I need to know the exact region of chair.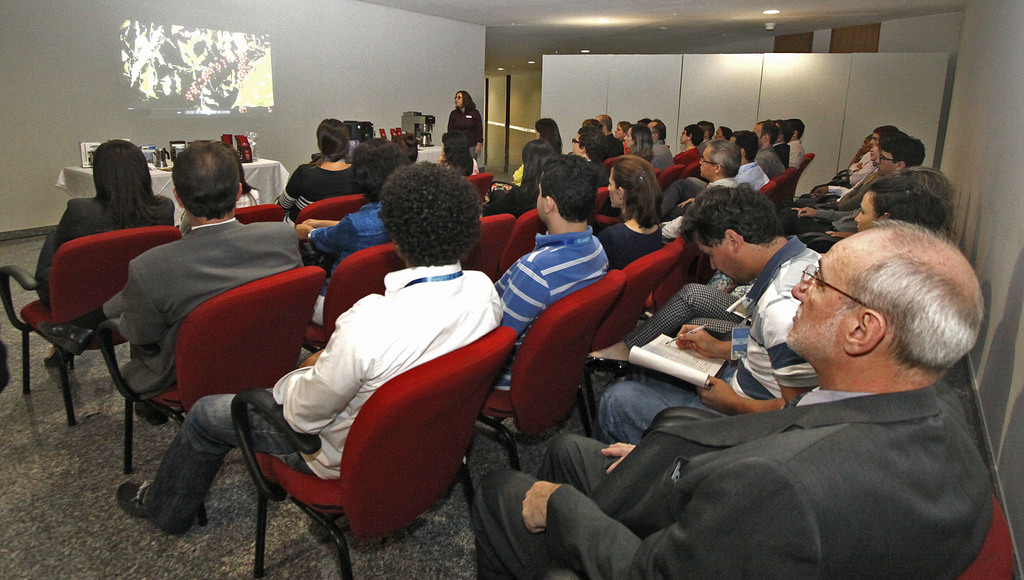
Region: (792,148,813,205).
